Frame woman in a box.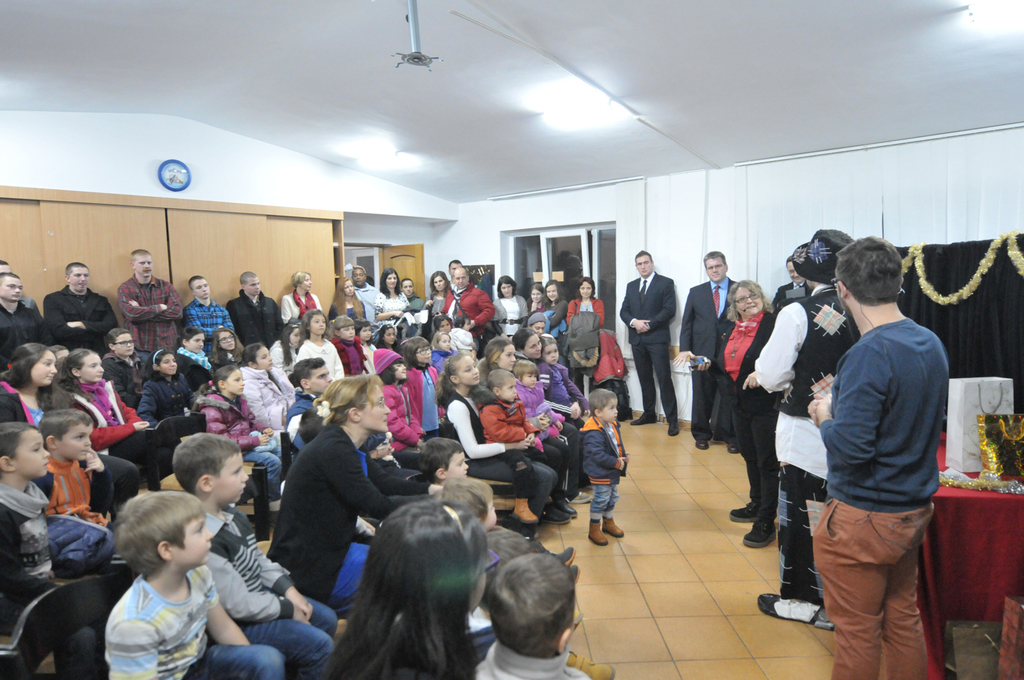
x1=329, y1=277, x2=367, y2=326.
